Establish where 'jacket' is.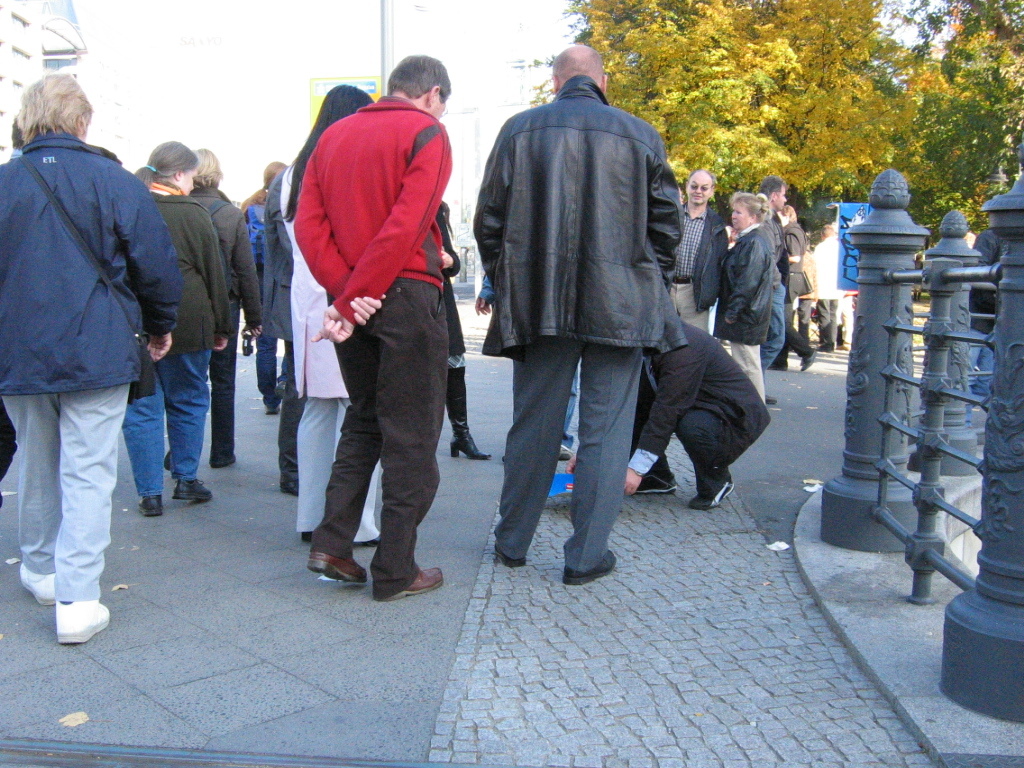
Established at {"x1": 142, "y1": 194, "x2": 229, "y2": 359}.
